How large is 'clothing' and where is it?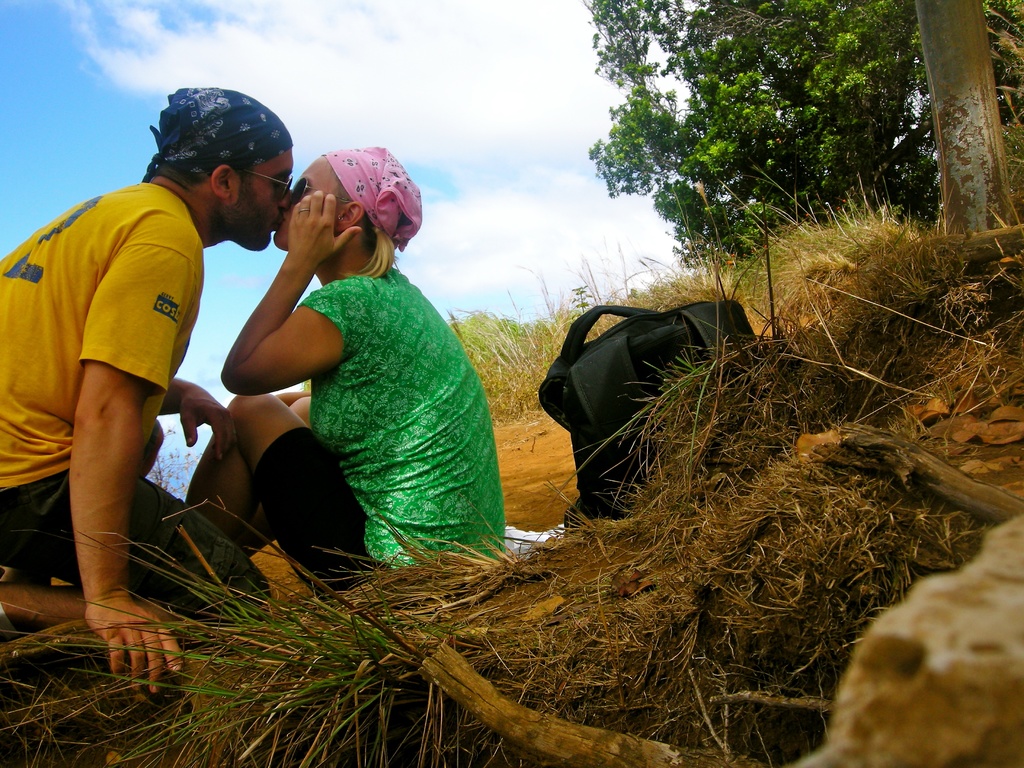
Bounding box: BBox(269, 191, 490, 580).
